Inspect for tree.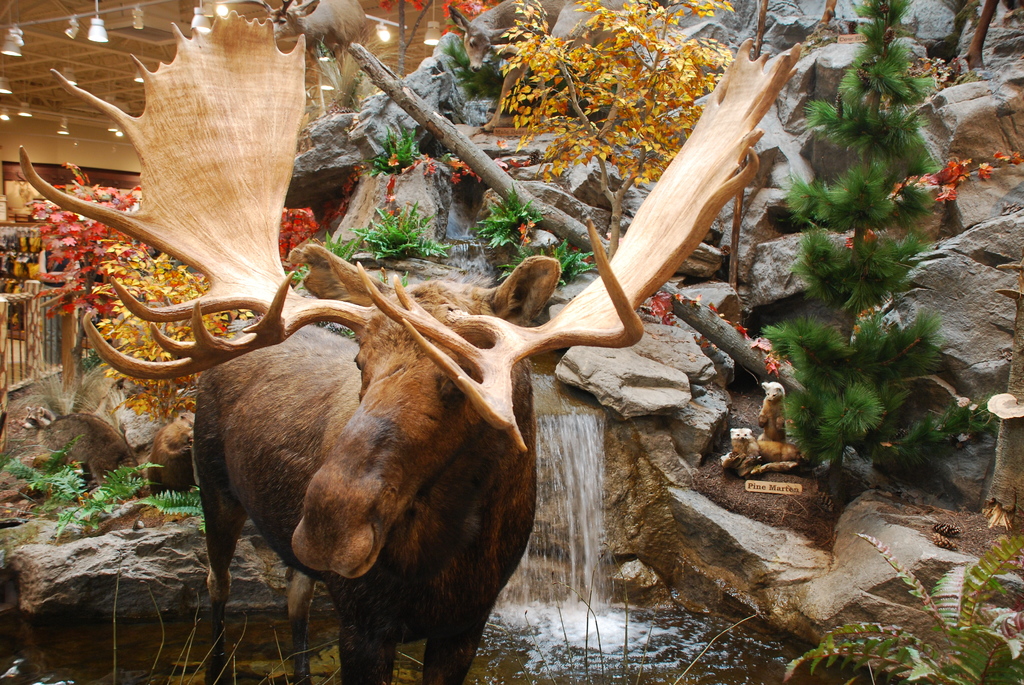
Inspection: (x1=755, y1=1, x2=960, y2=505).
